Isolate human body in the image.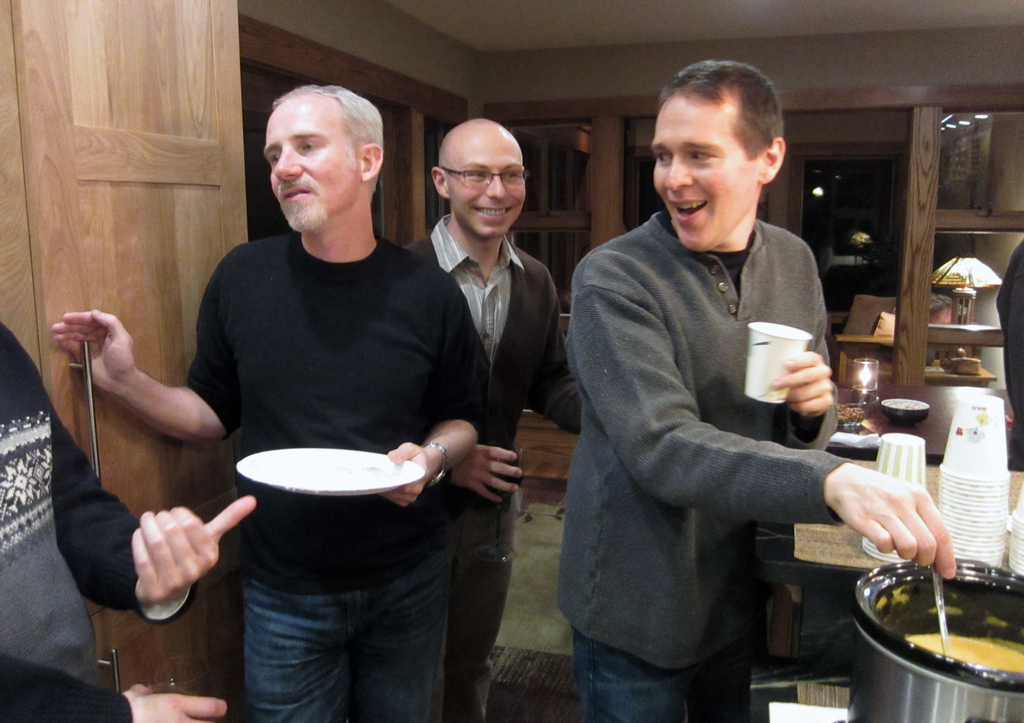
Isolated region: <region>569, 70, 879, 720</region>.
